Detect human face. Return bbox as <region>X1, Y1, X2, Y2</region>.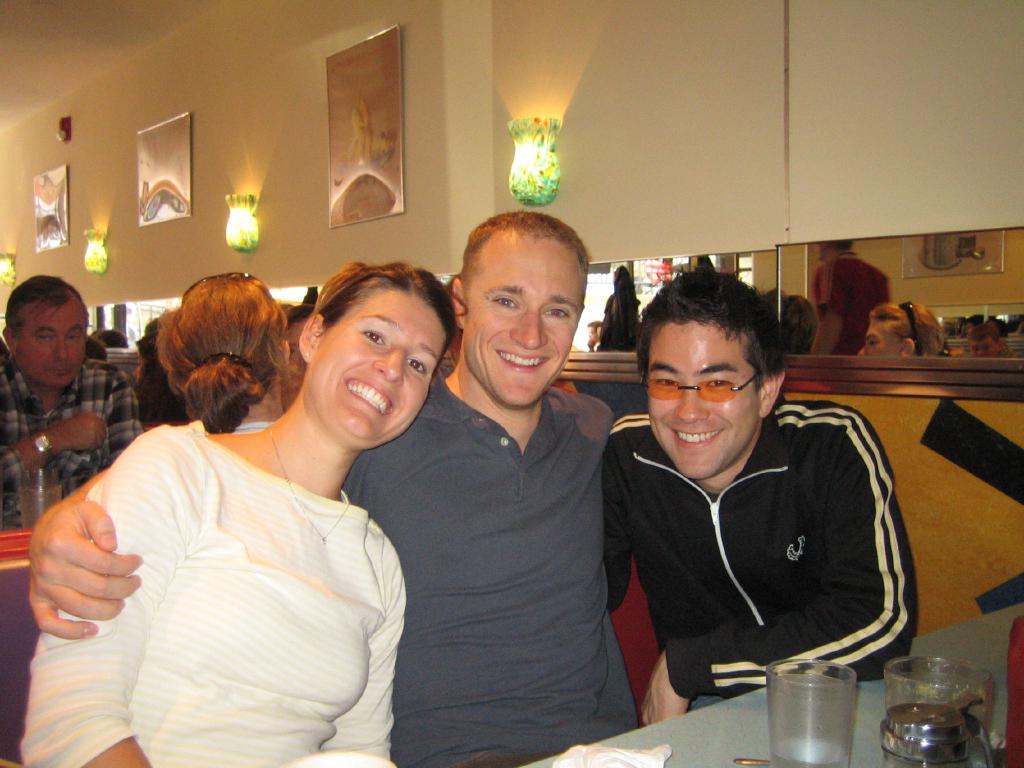
<region>461, 234, 588, 402</region>.
